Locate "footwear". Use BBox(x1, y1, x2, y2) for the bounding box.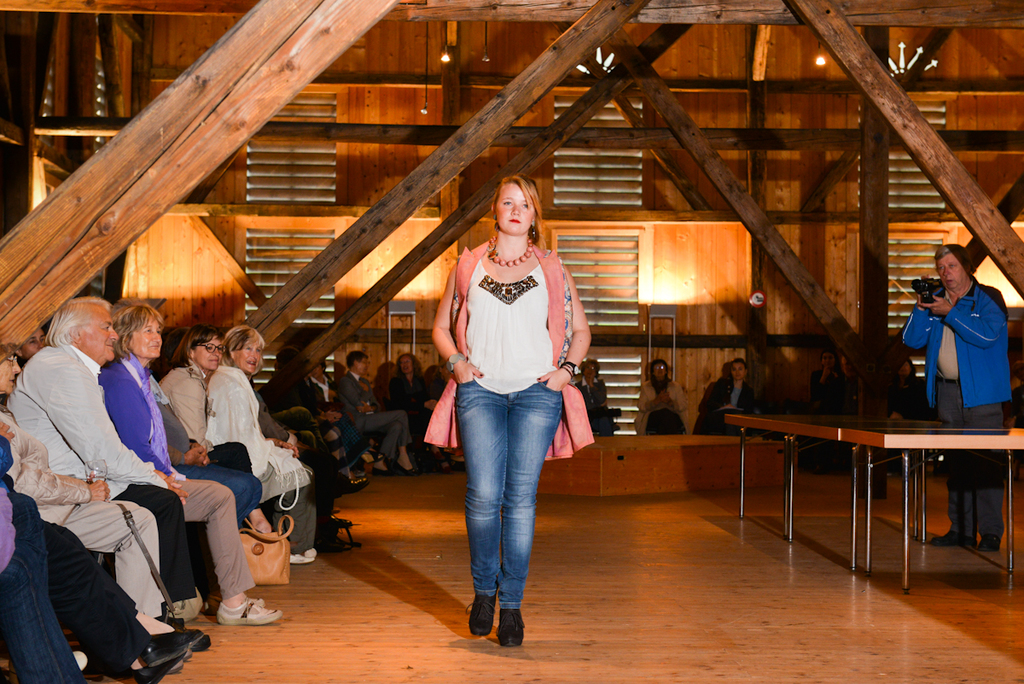
BBox(148, 628, 201, 662).
